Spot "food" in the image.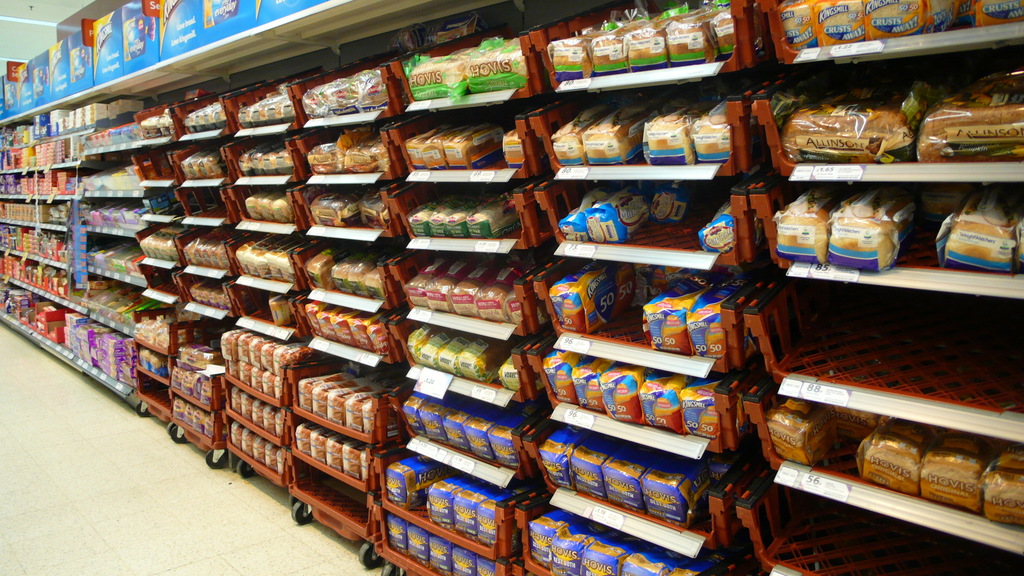
"food" found at [460,44,527,94].
